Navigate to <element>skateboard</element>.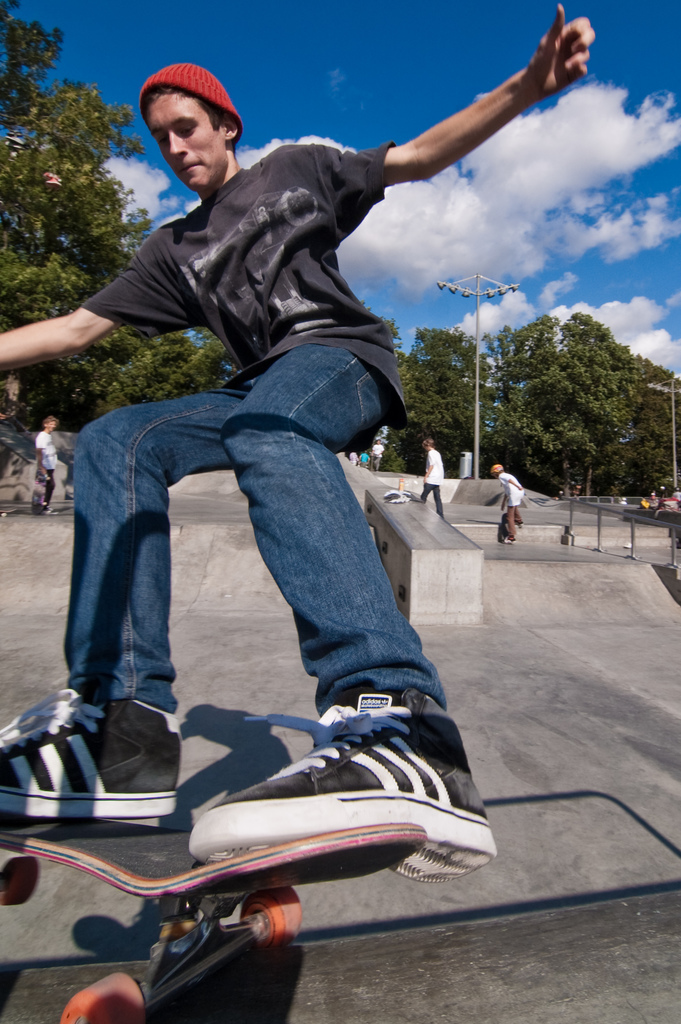
Navigation target: {"left": 0, "top": 823, "right": 431, "bottom": 1023}.
